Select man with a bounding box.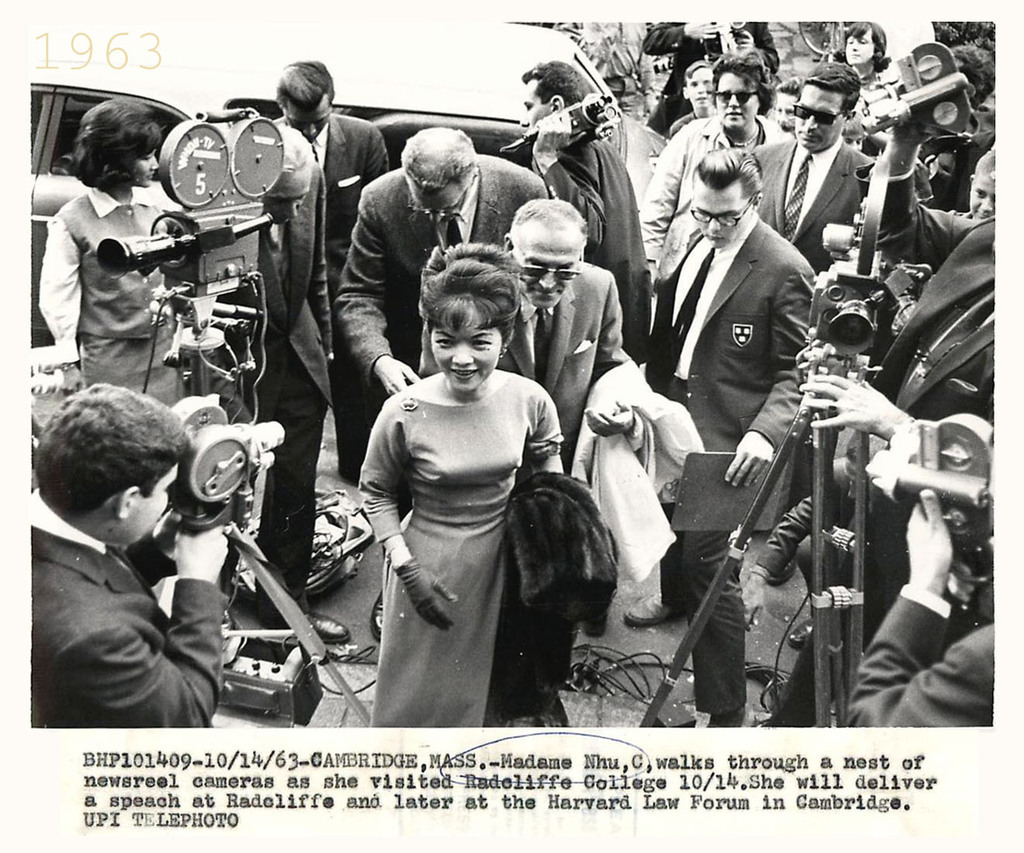
636 111 850 675.
